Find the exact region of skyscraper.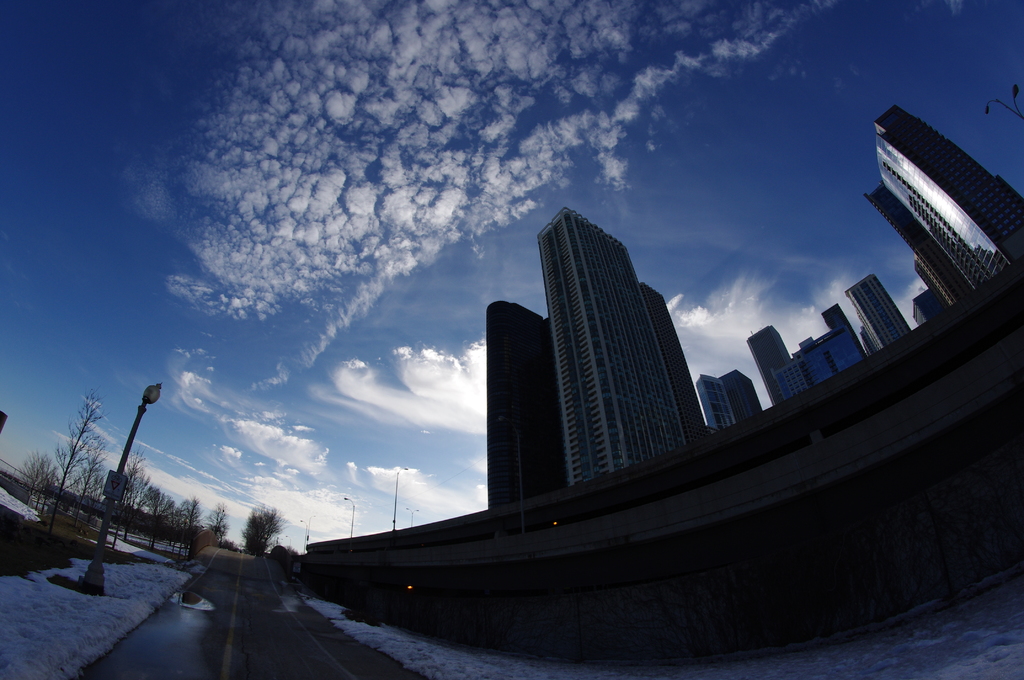
Exact region: crop(534, 207, 691, 486).
